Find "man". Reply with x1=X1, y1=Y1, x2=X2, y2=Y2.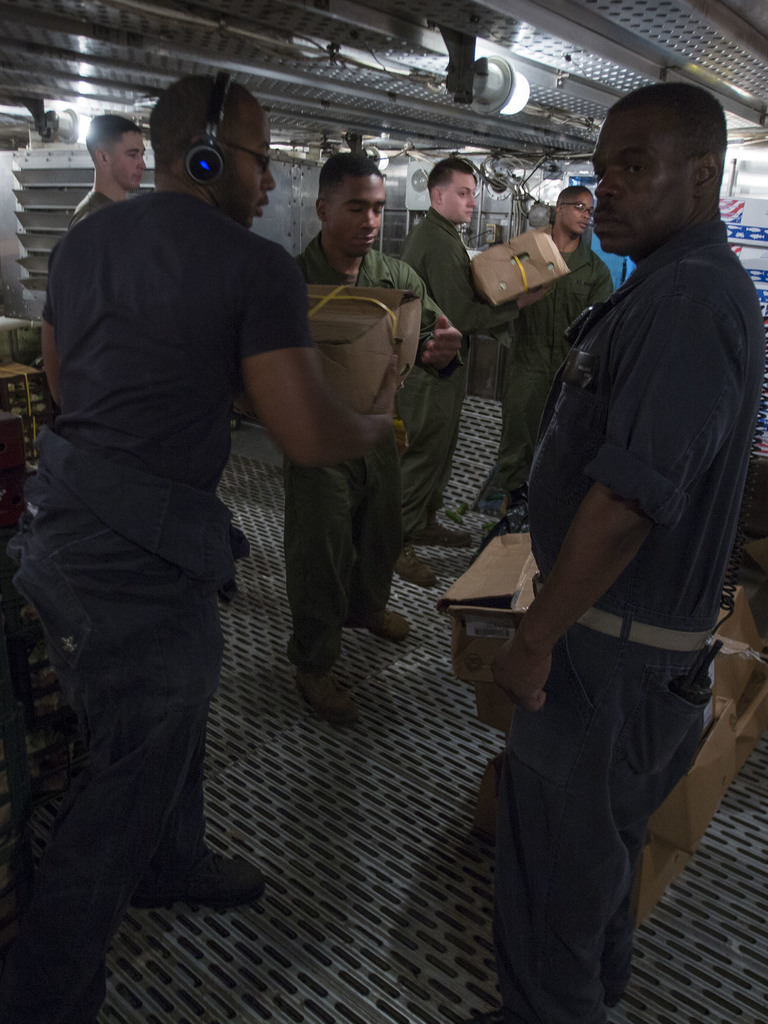
x1=481, y1=184, x2=612, y2=511.
